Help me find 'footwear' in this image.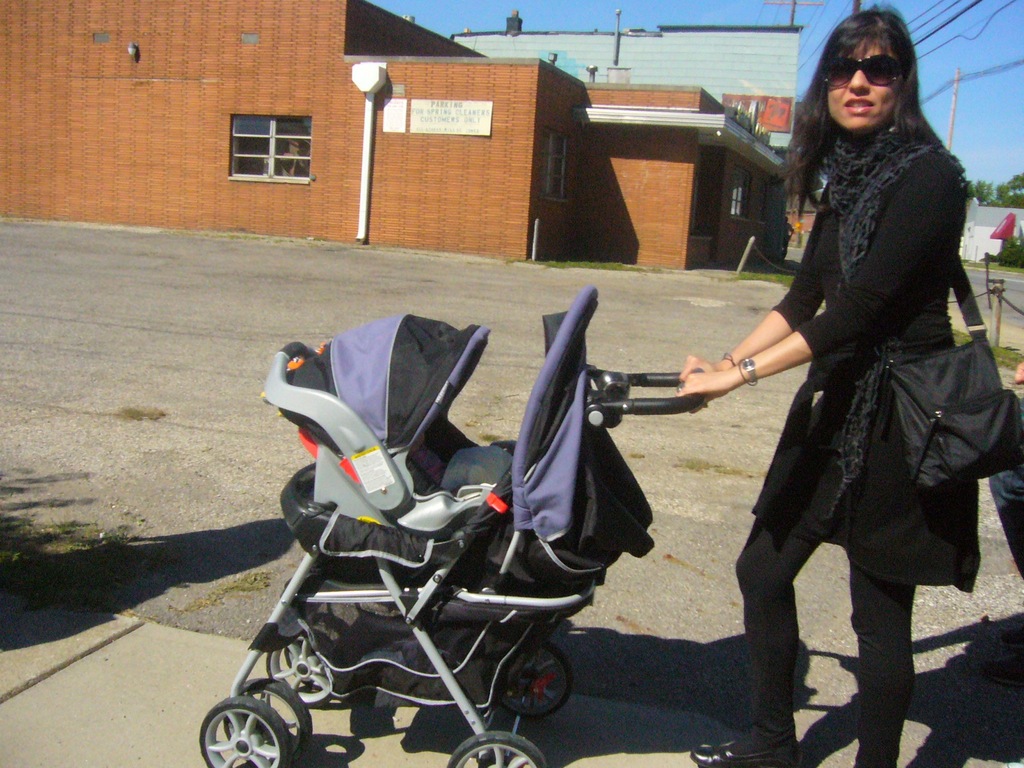
Found it: (x1=689, y1=723, x2=810, y2=767).
